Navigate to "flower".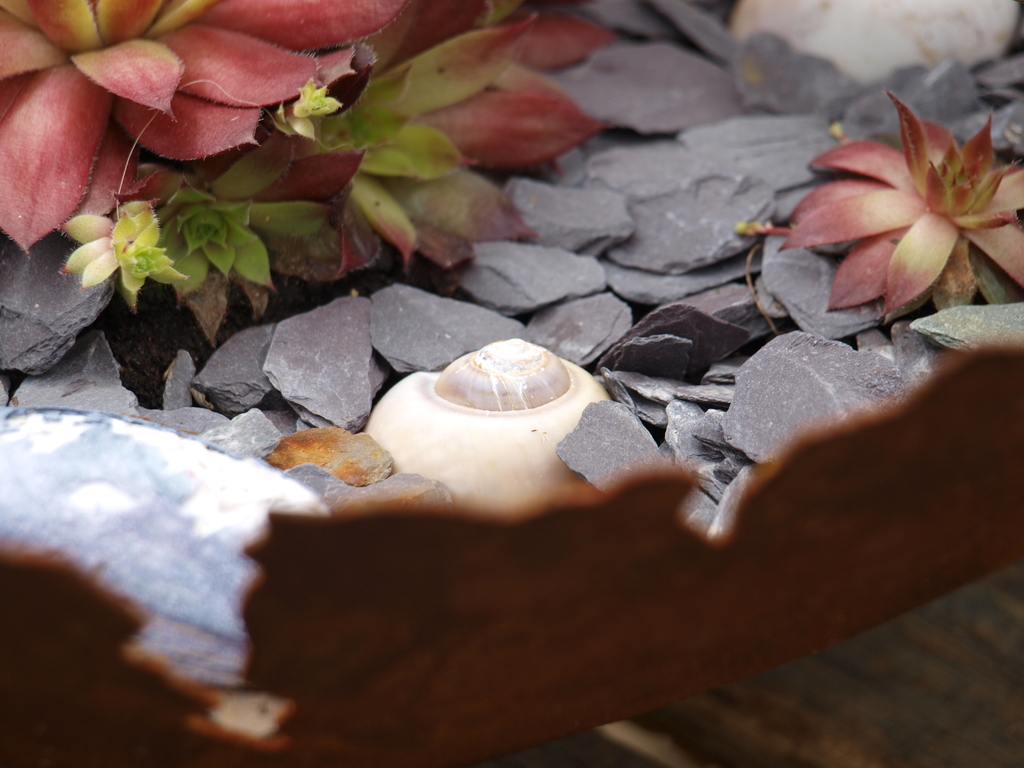
Navigation target: [0,0,397,261].
